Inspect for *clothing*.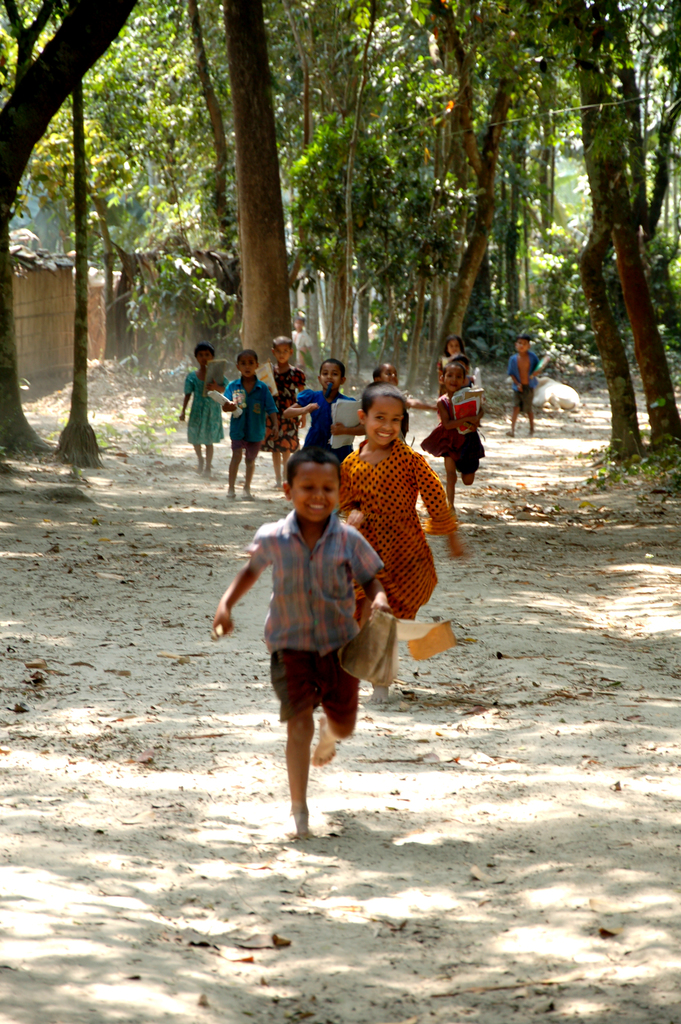
Inspection: <region>509, 351, 544, 413</region>.
